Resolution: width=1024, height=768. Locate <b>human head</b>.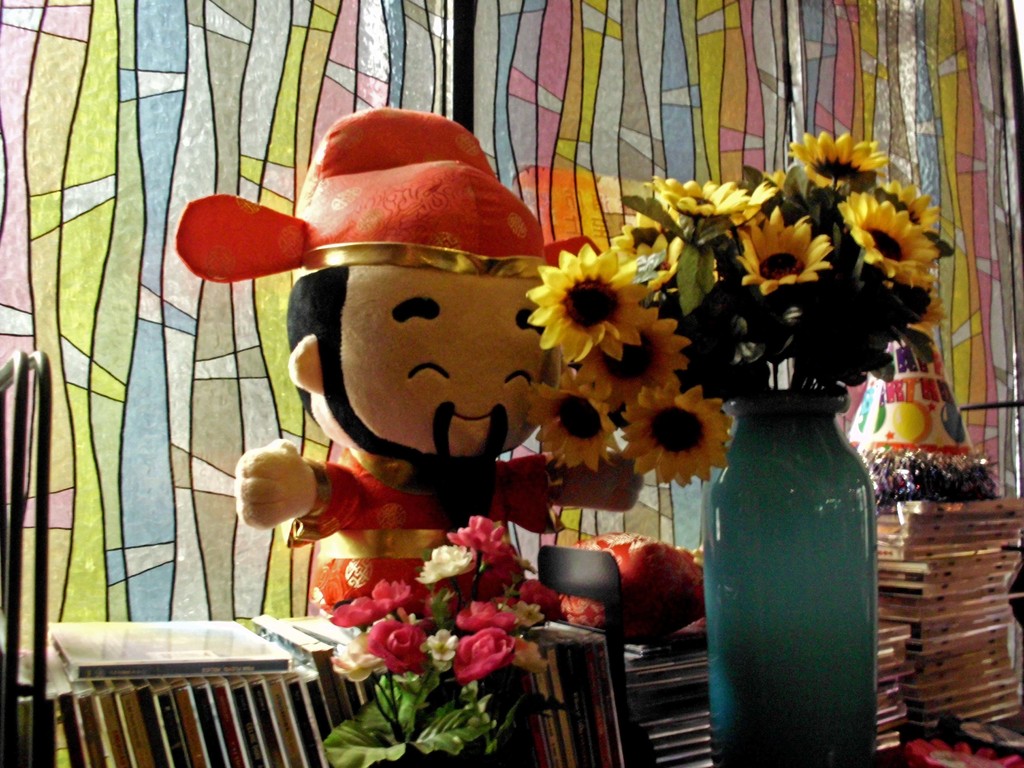
bbox=(286, 239, 551, 460).
